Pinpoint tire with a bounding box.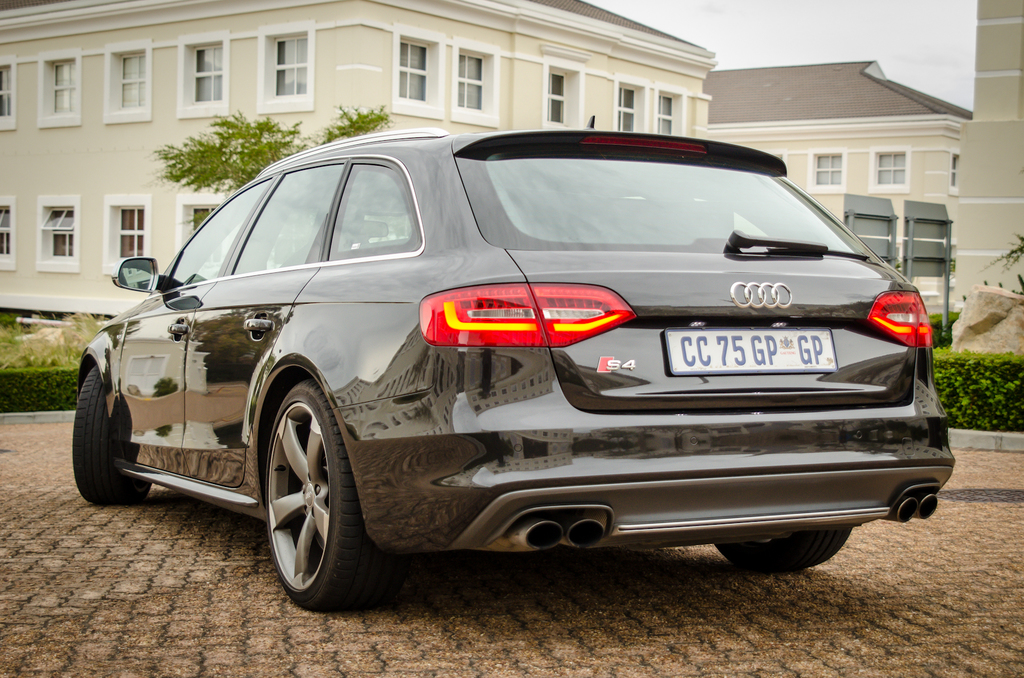
263/380/360/609.
